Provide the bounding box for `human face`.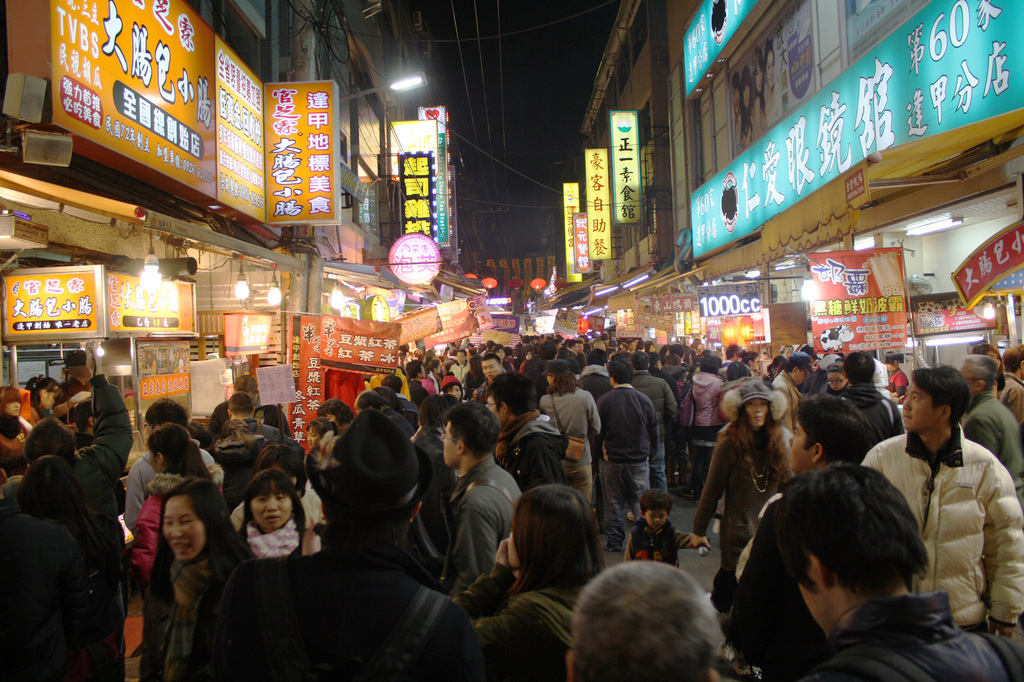
box(161, 500, 203, 561).
